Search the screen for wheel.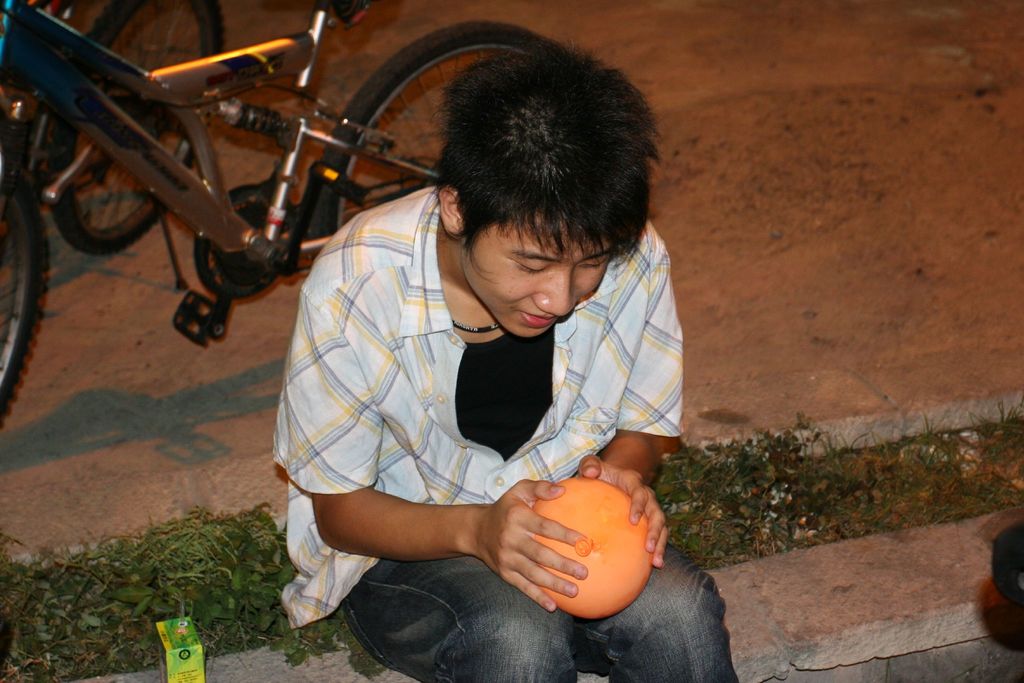
Found at {"x1": 46, "y1": 0, "x2": 226, "y2": 263}.
